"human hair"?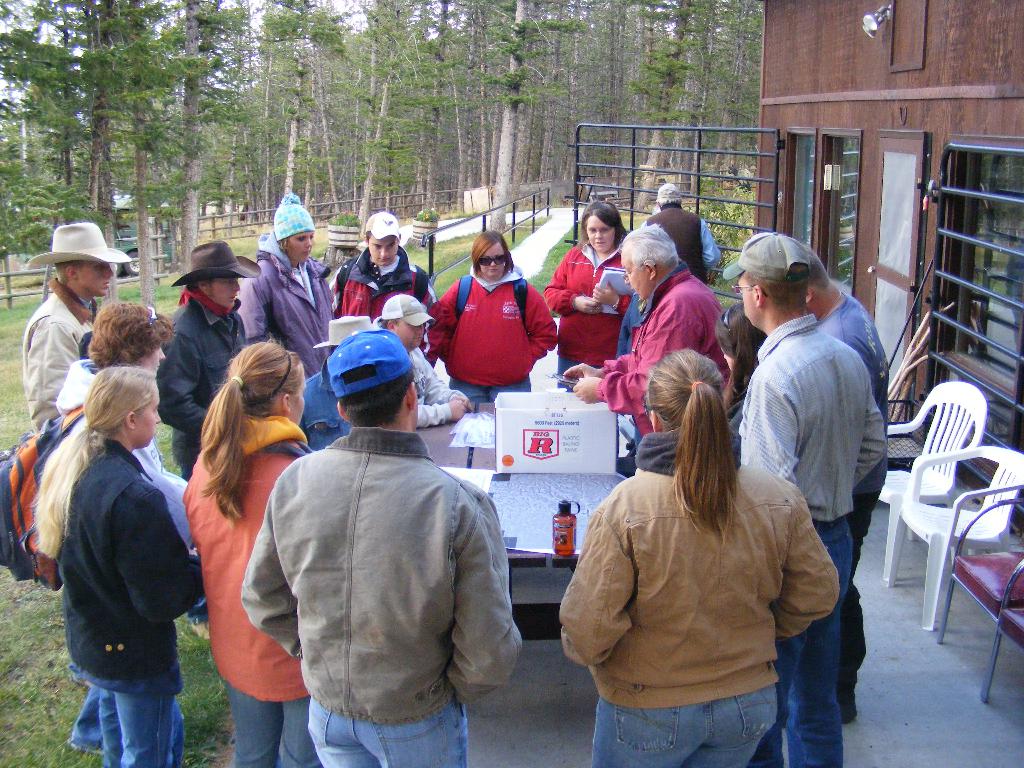
box=[335, 361, 417, 431]
